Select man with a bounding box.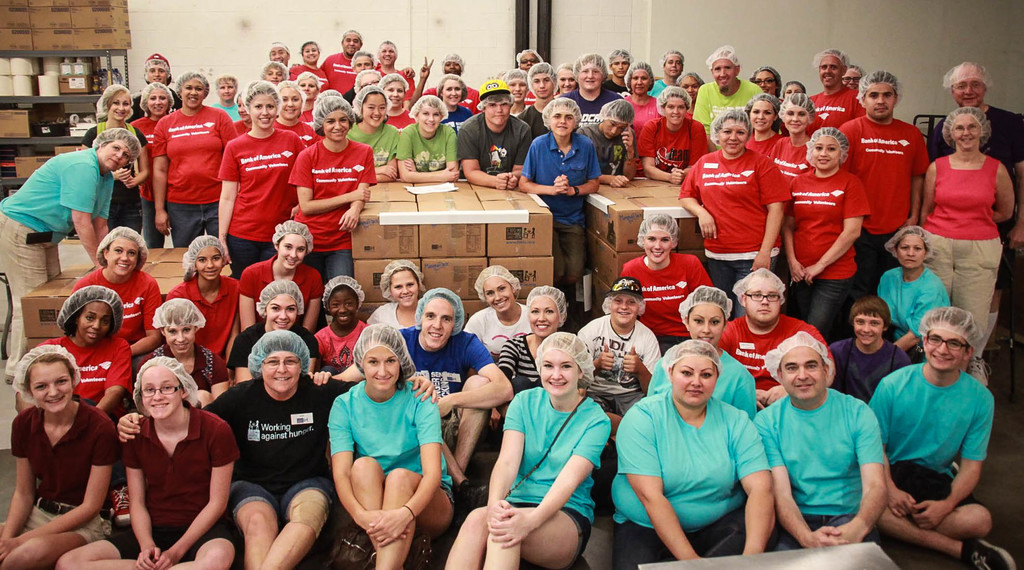
836,71,925,301.
